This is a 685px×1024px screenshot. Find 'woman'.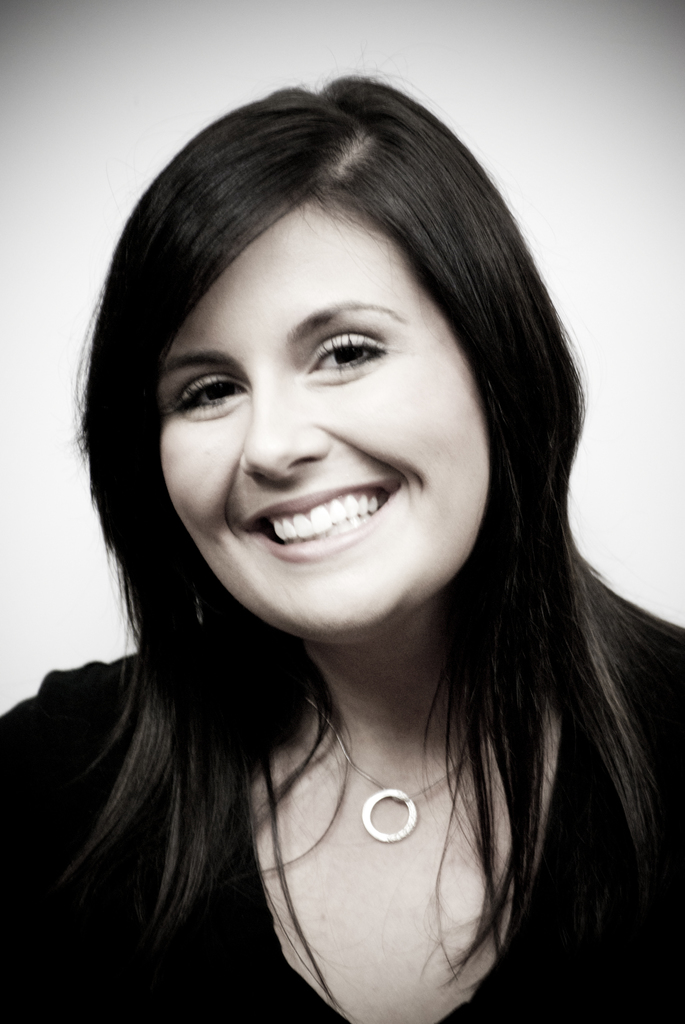
Bounding box: detection(7, 36, 684, 1023).
